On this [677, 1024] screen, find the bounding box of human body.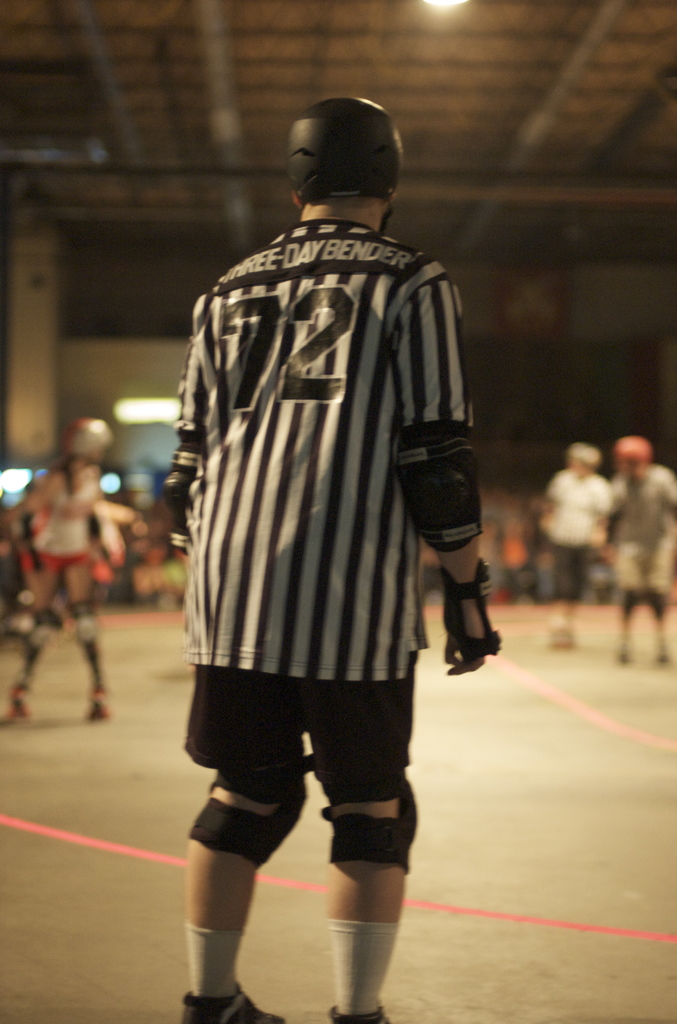
Bounding box: Rect(541, 438, 616, 655).
